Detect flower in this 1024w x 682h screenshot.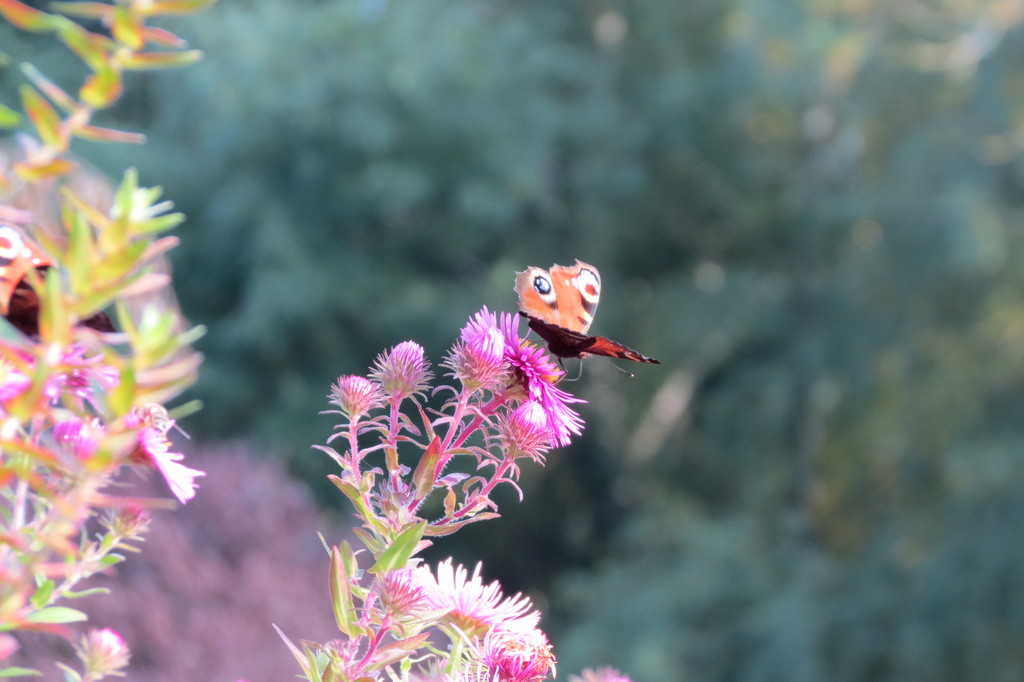
Detection: 420 557 542 635.
